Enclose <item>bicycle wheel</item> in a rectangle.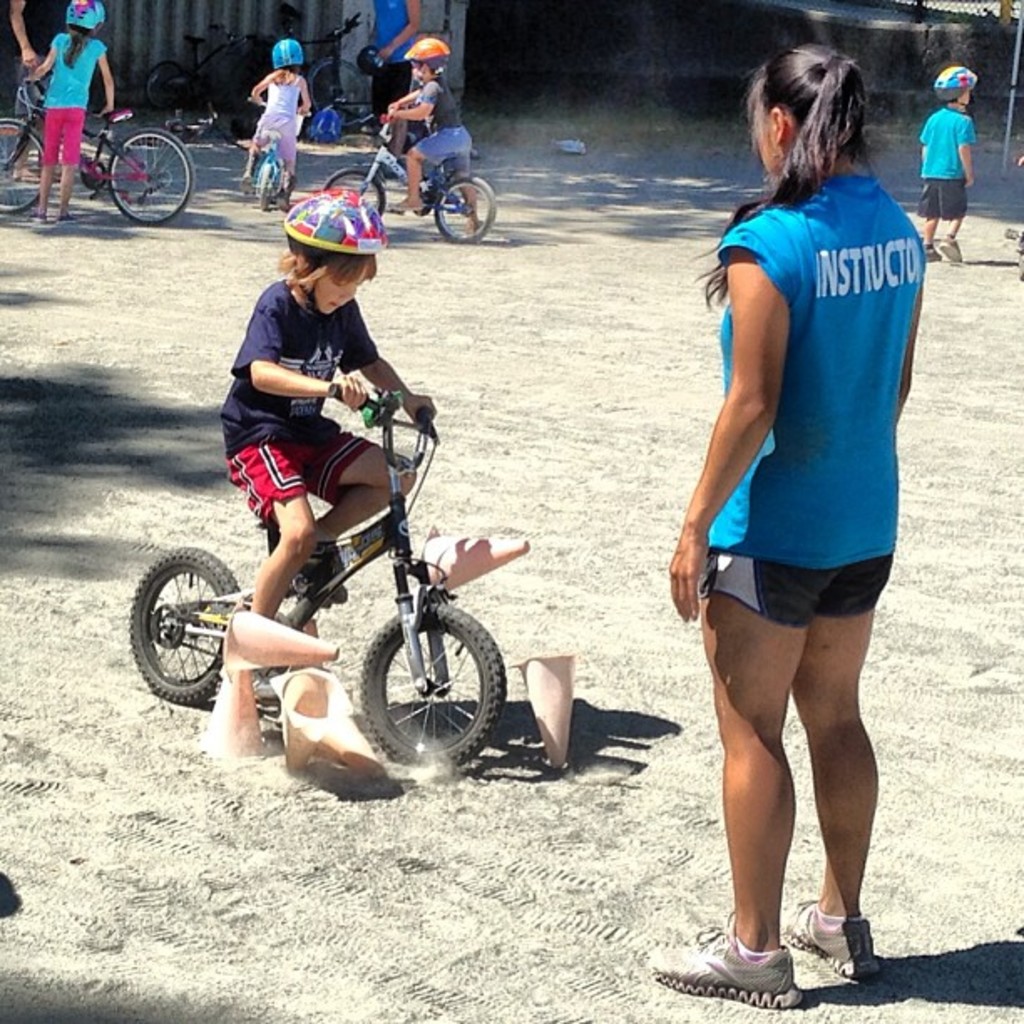
l=326, t=162, r=390, b=224.
